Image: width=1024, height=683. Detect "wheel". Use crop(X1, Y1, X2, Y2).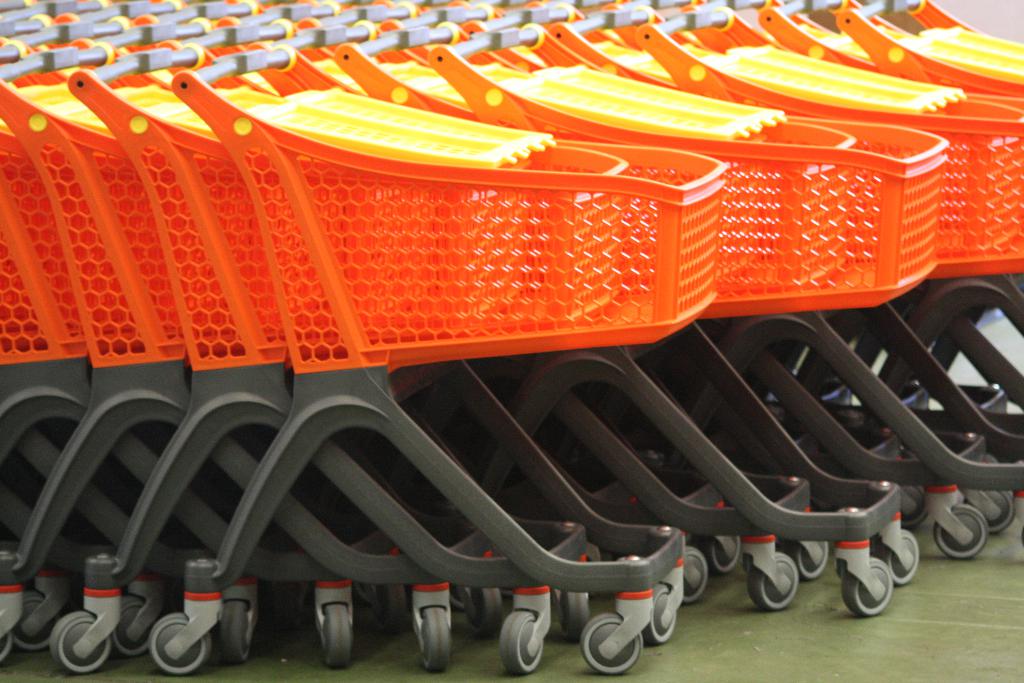
crop(356, 580, 374, 604).
